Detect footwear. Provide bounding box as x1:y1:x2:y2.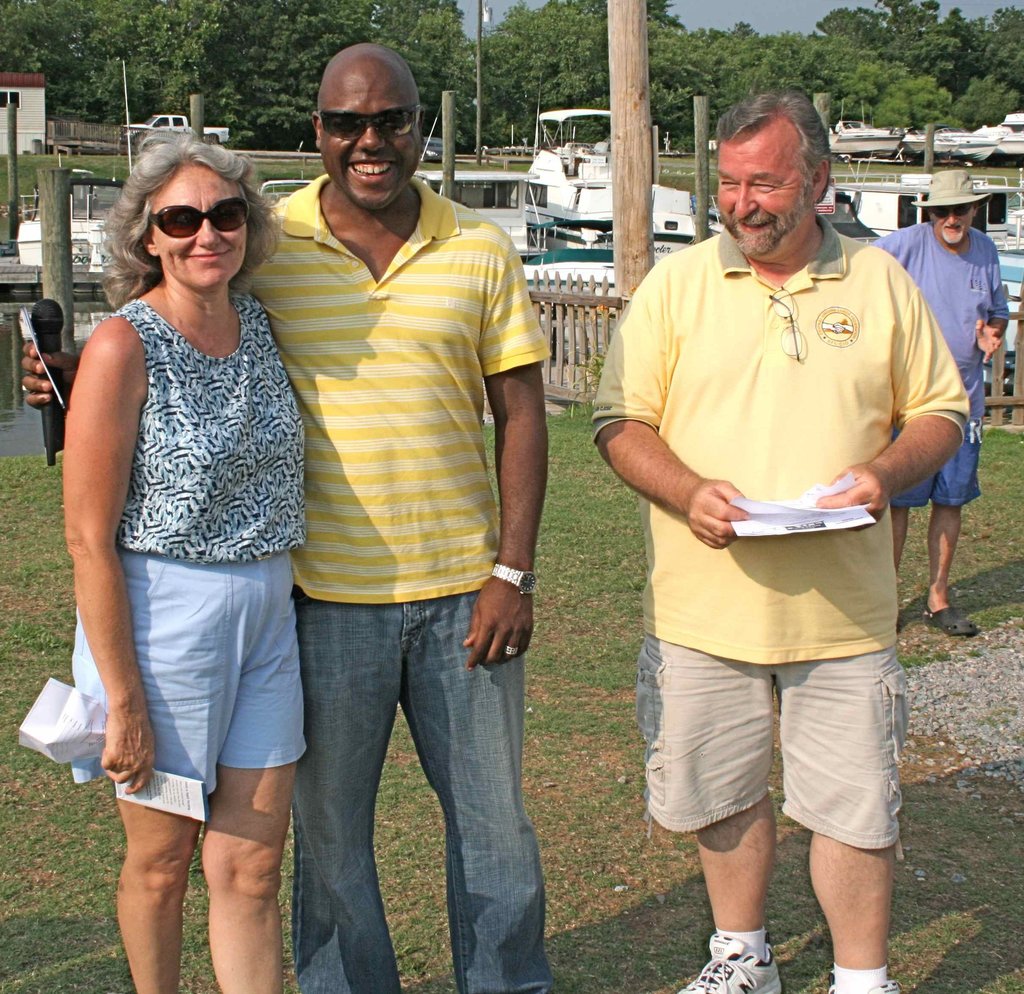
922:605:981:640.
